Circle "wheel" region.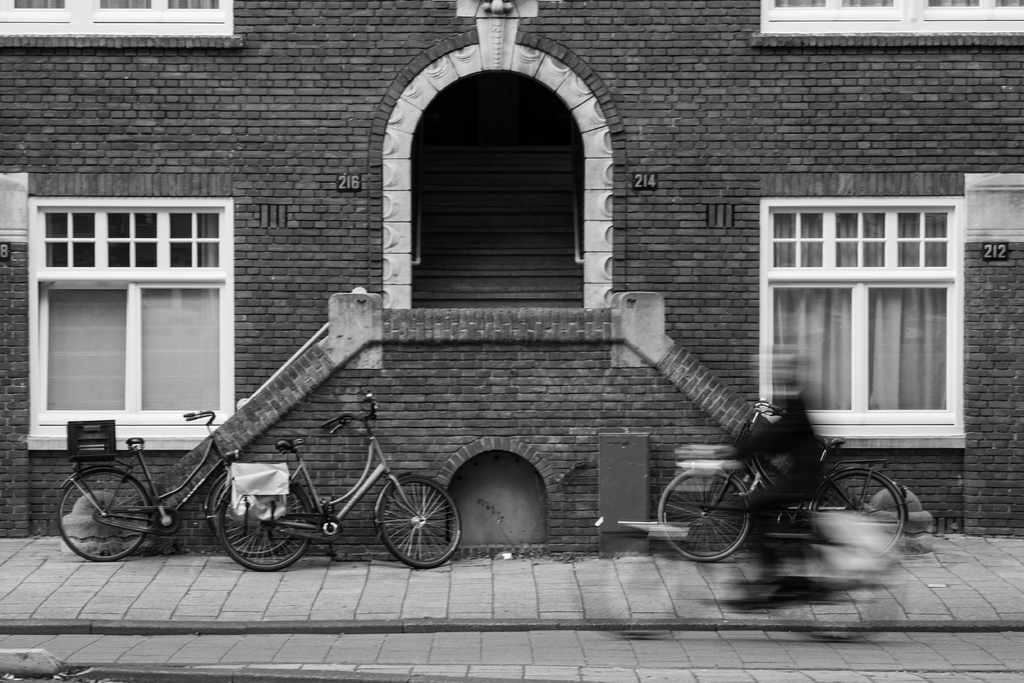
Region: box=[374, 471, 467, 572].
